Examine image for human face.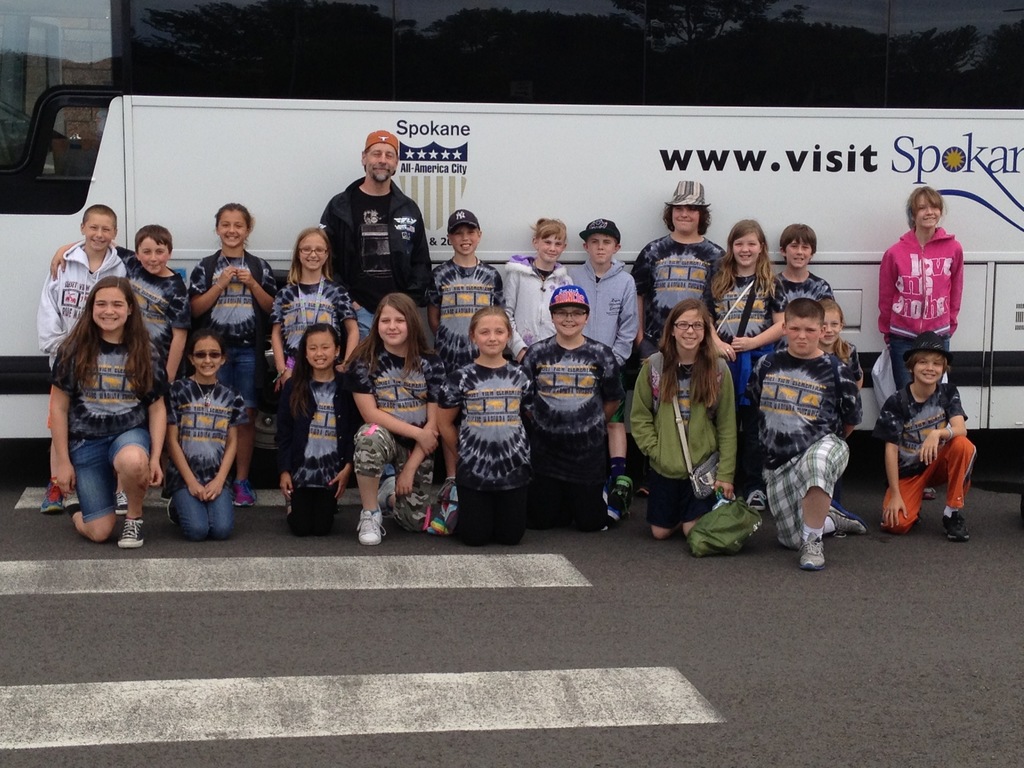
Examination result: select_region(915, 353, 943, 385).
